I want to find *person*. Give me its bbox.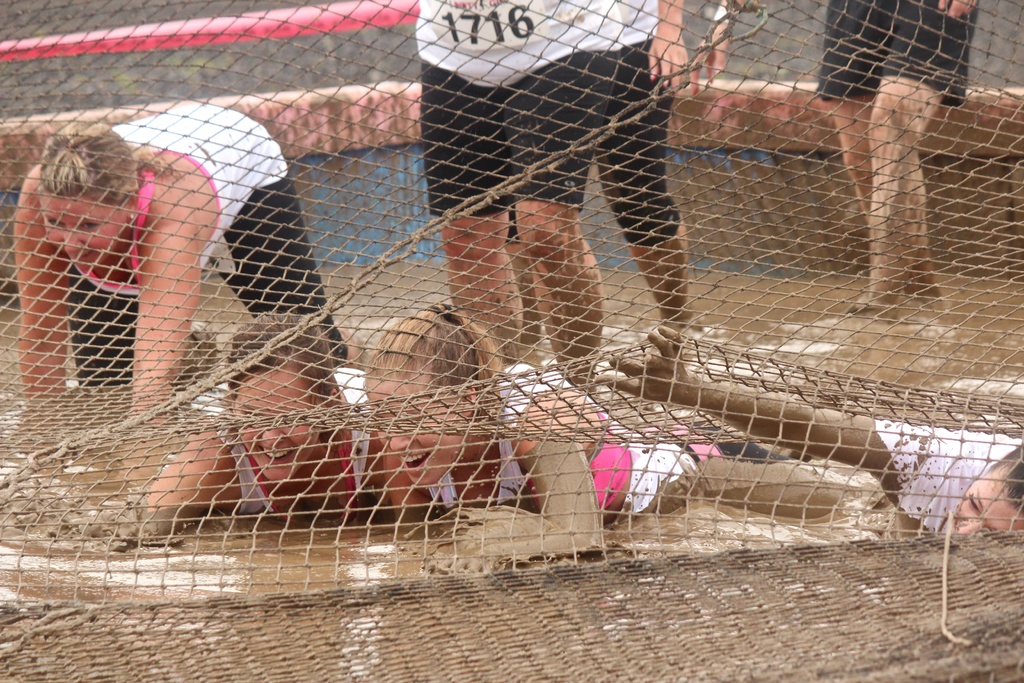
[x1=359, y1=297, x2=789, y2=552].
